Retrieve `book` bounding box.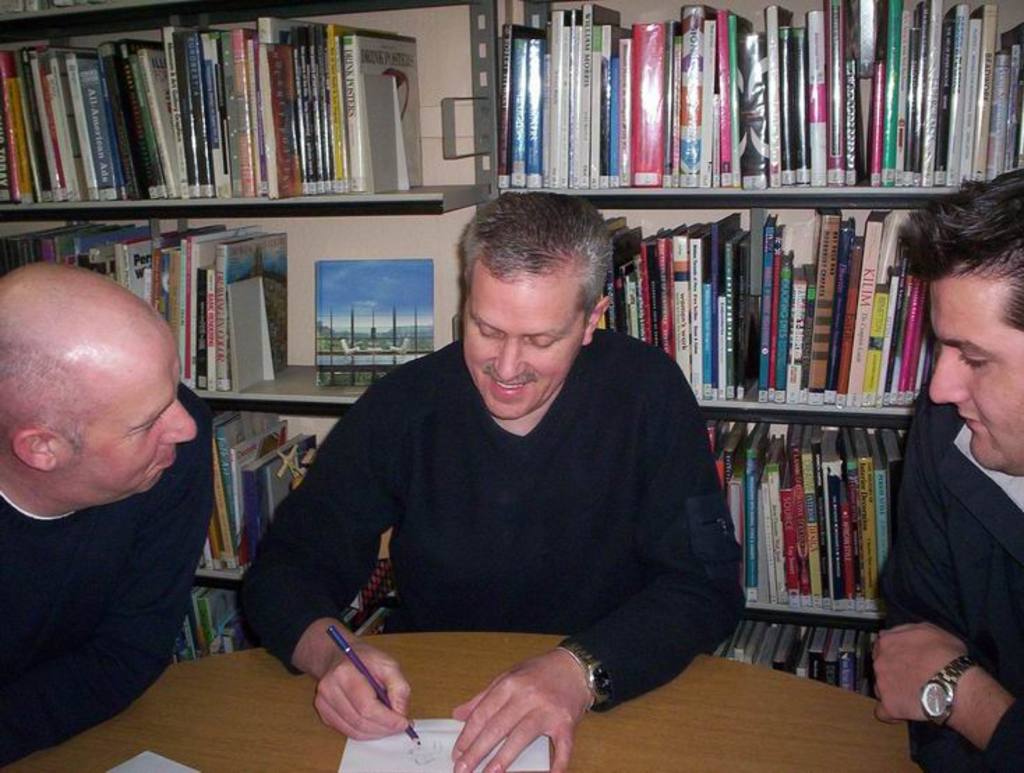
Bounding box: 583, 0, 592, 187.
